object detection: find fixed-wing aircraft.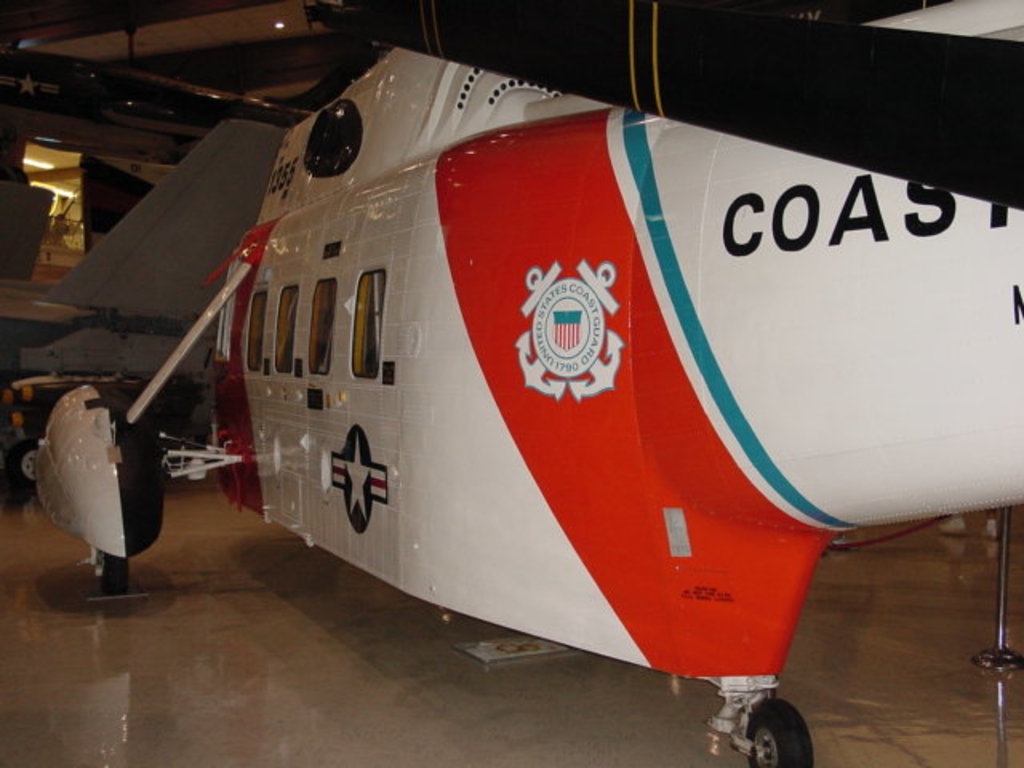
{"left": 29, "top": 3, "right": 1022, "bottom": 766}.
